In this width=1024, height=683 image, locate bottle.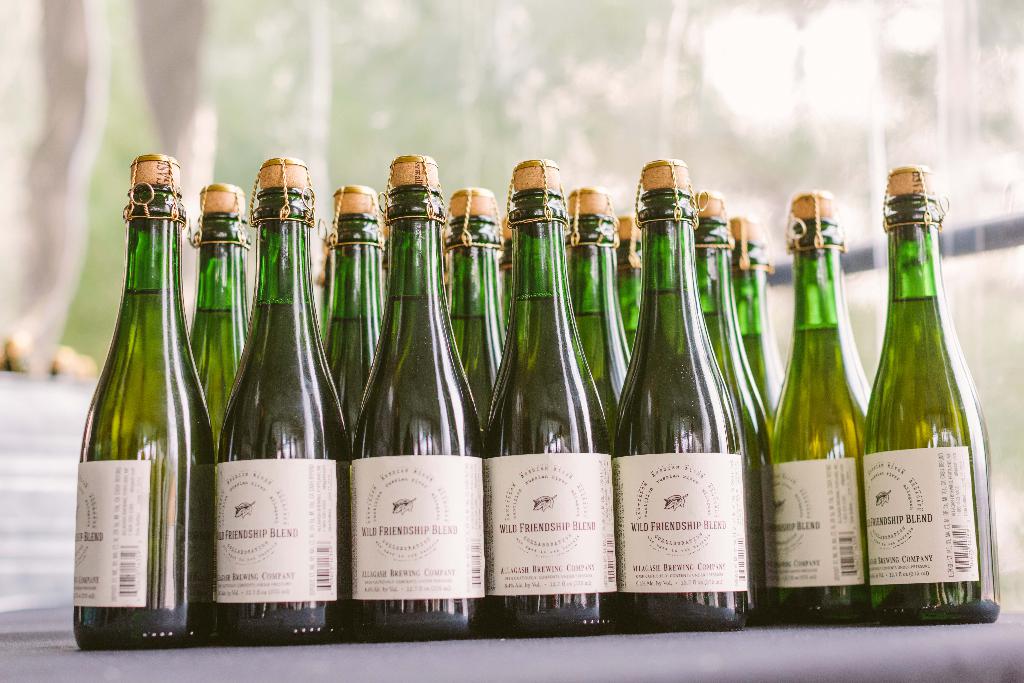
Bounding box: (left=760, top=188, right=871, bottom=629).
